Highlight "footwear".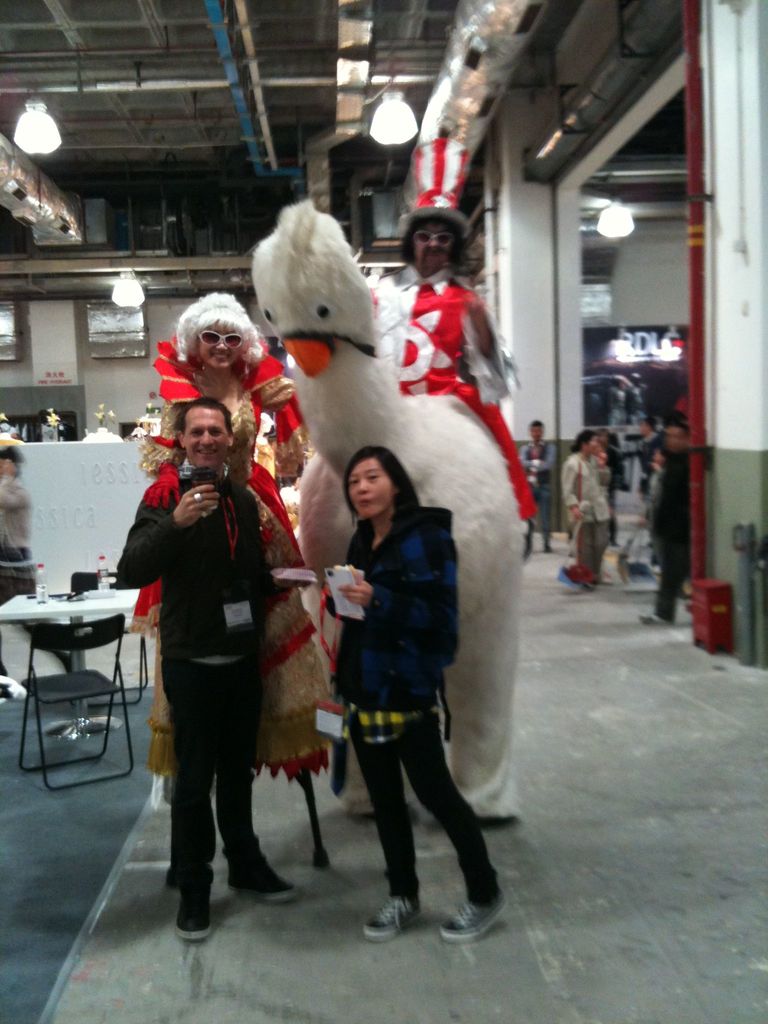
Highlighted region: box=[438, 896, 506, 940].
